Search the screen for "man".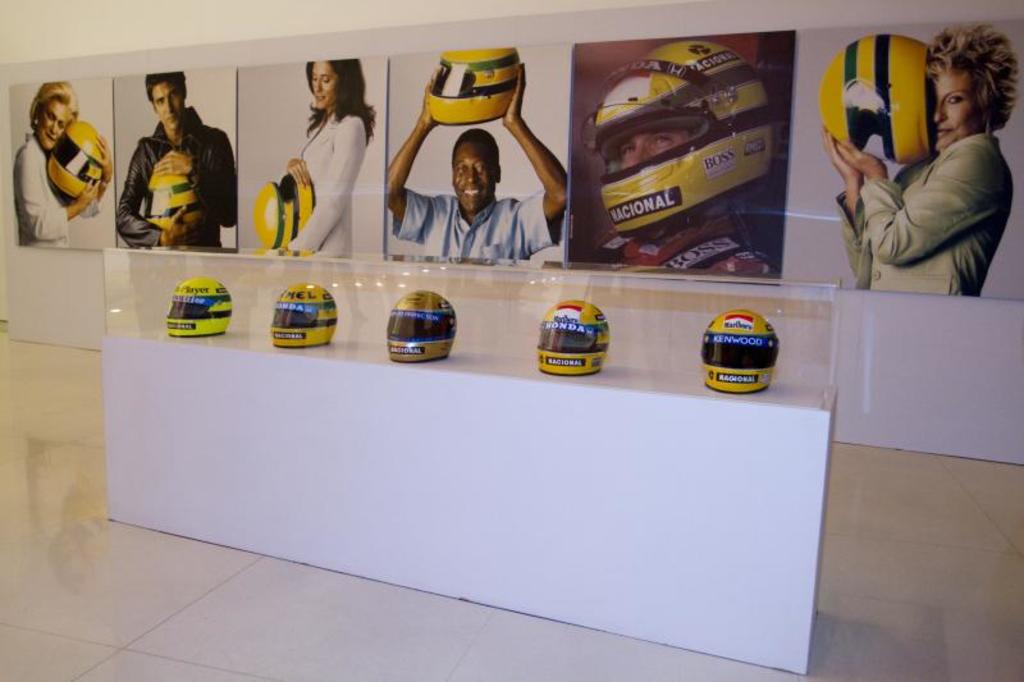
Found at left=106, top=74, right=229, bottom=251.
